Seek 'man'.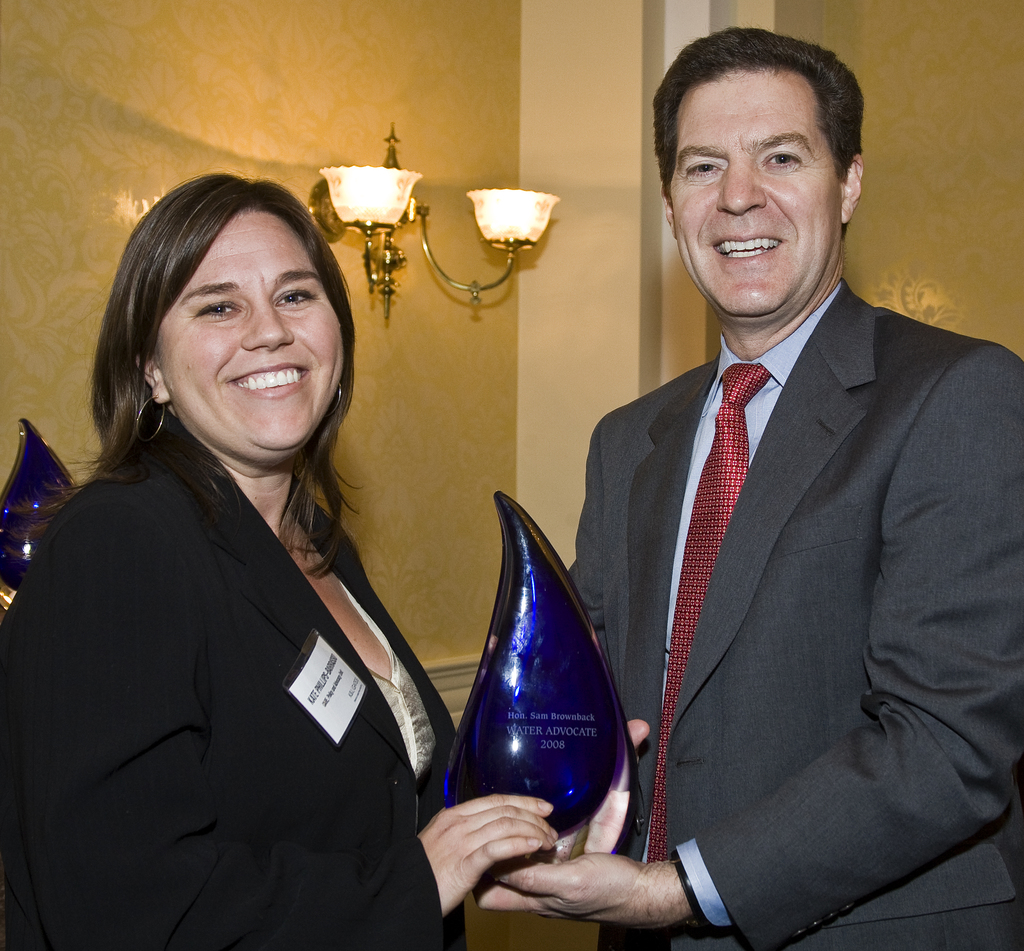
(548, 33, 998, 945).
